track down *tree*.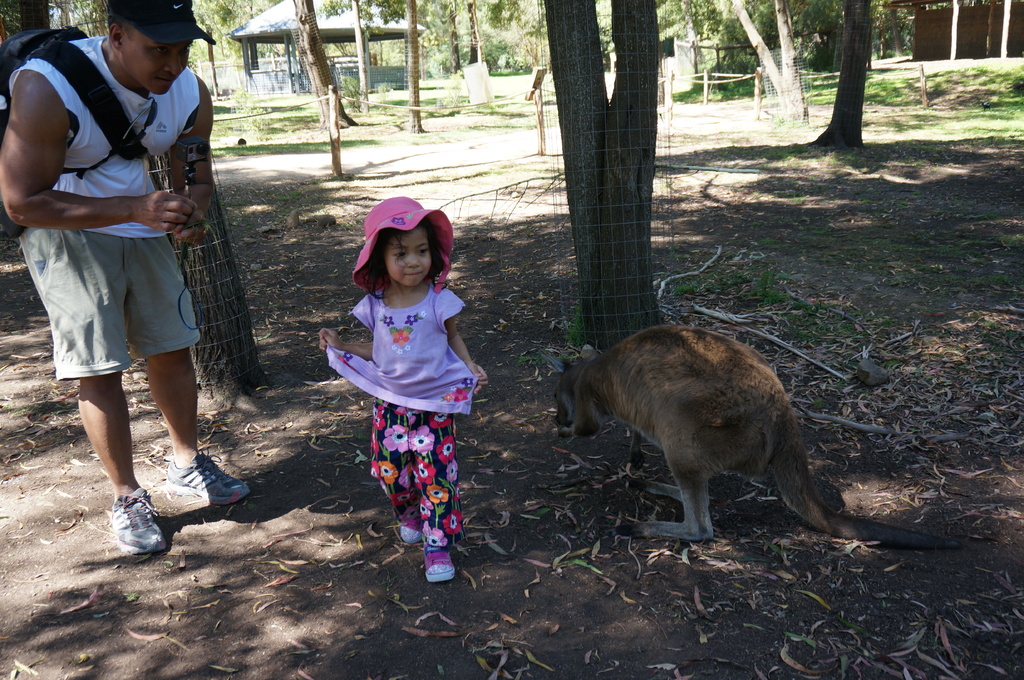
Tracked to <box>195,0,291,62</box>.
